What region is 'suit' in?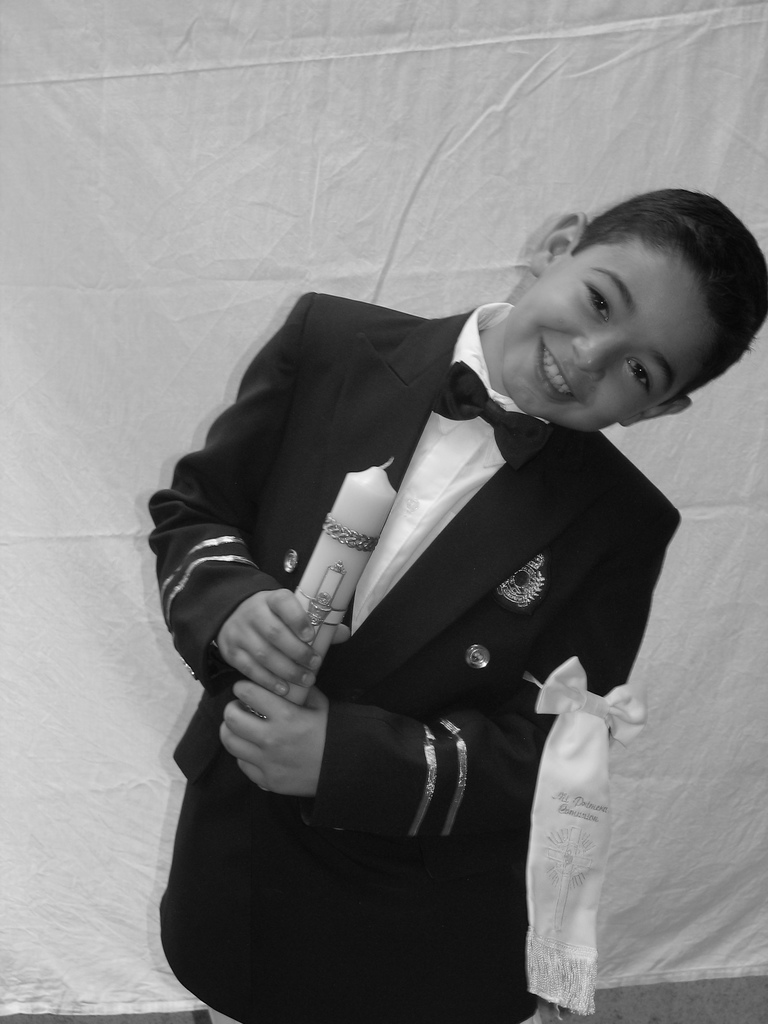
l=145, t=291, r=682, b=1023.
